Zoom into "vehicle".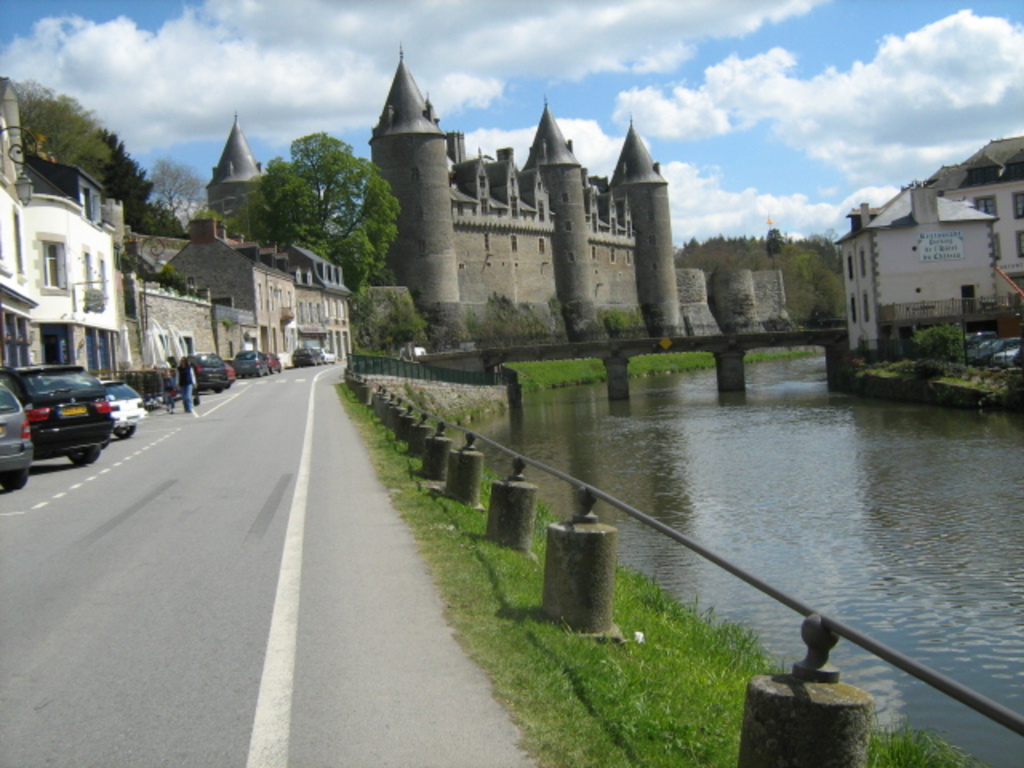
Zoom target: rect(267, 350, 282, 373).
